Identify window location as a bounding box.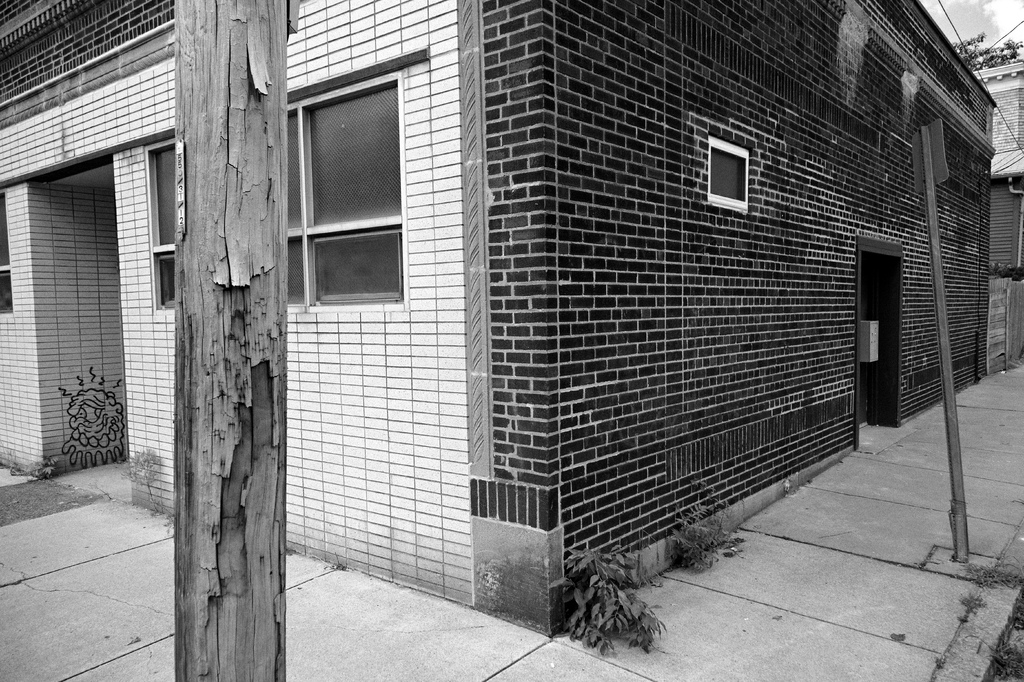
select_region(709, 148, 748, 206).
